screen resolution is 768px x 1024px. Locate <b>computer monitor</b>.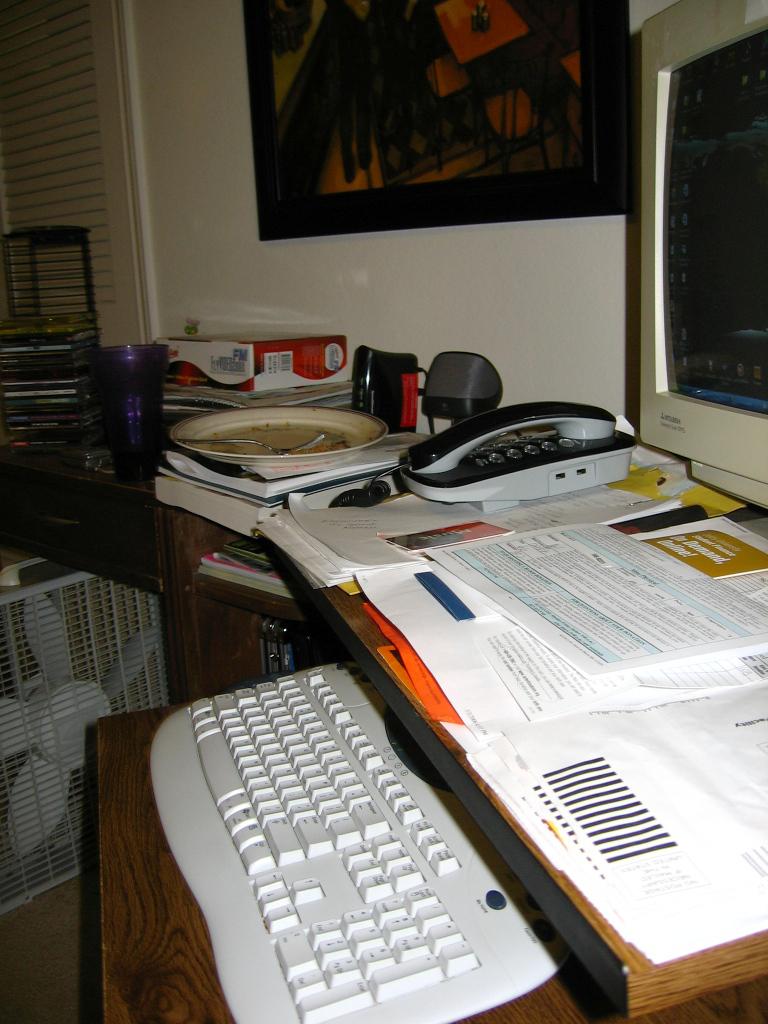
crop(636, 12, 757, 528).
